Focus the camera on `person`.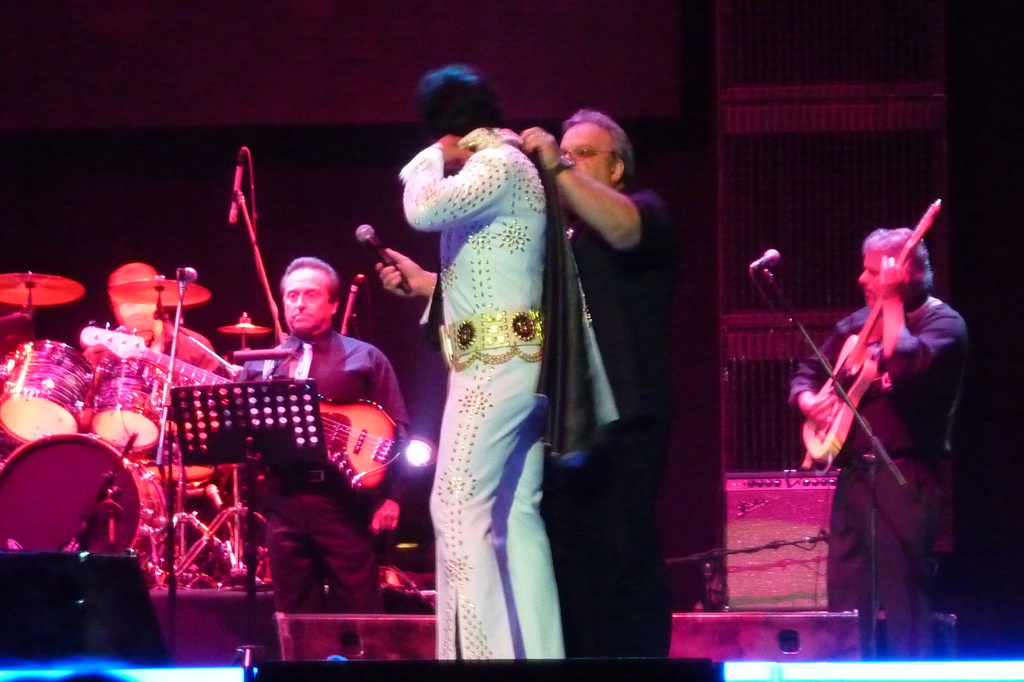
Focus region: bbox=[105, 261, 223, 480].
